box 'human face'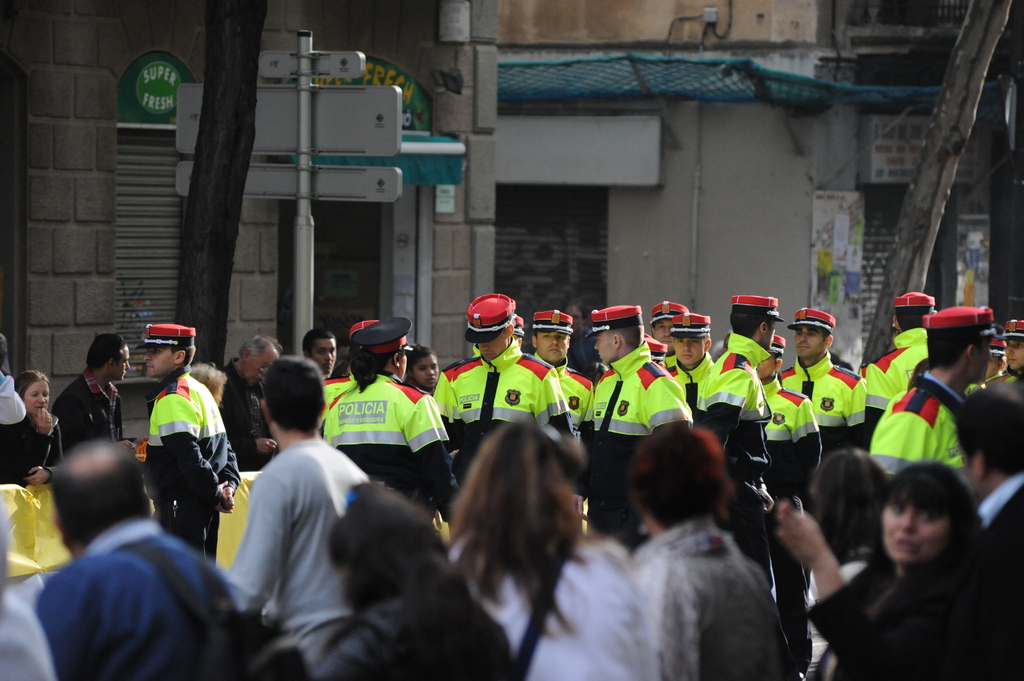
[535,333,566,361]
